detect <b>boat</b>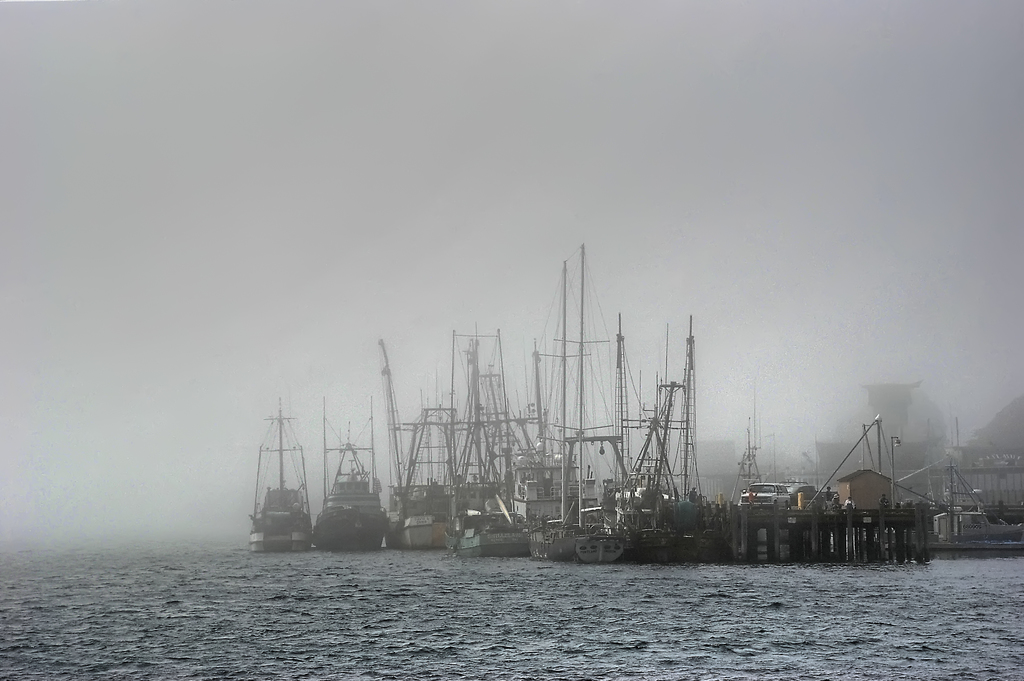
(x1=457, y1=332, x2=528, y2=562)
